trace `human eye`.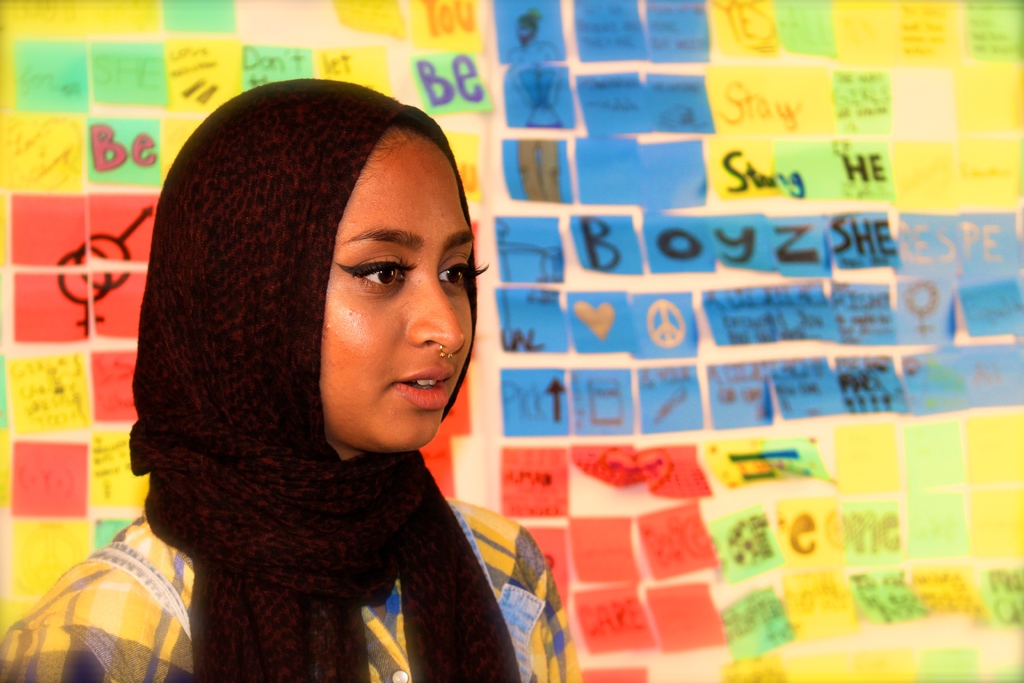
Traced to x1=335, y1=251, x2=413, y2=293.
